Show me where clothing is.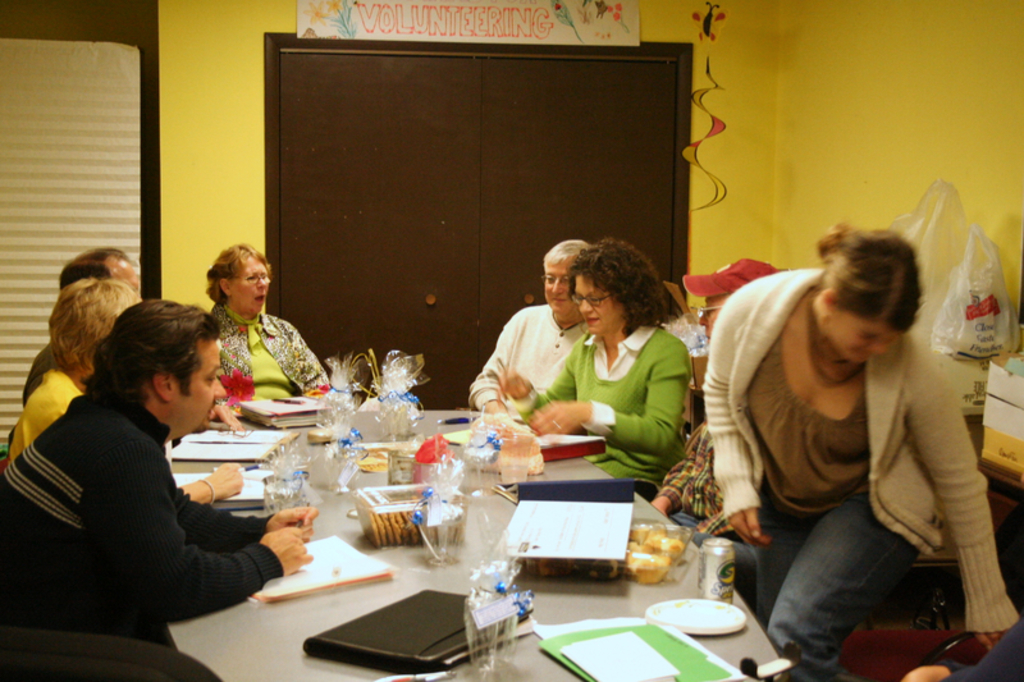
clothing is at (x1=467, y1=302, x2=588, y2=413).
